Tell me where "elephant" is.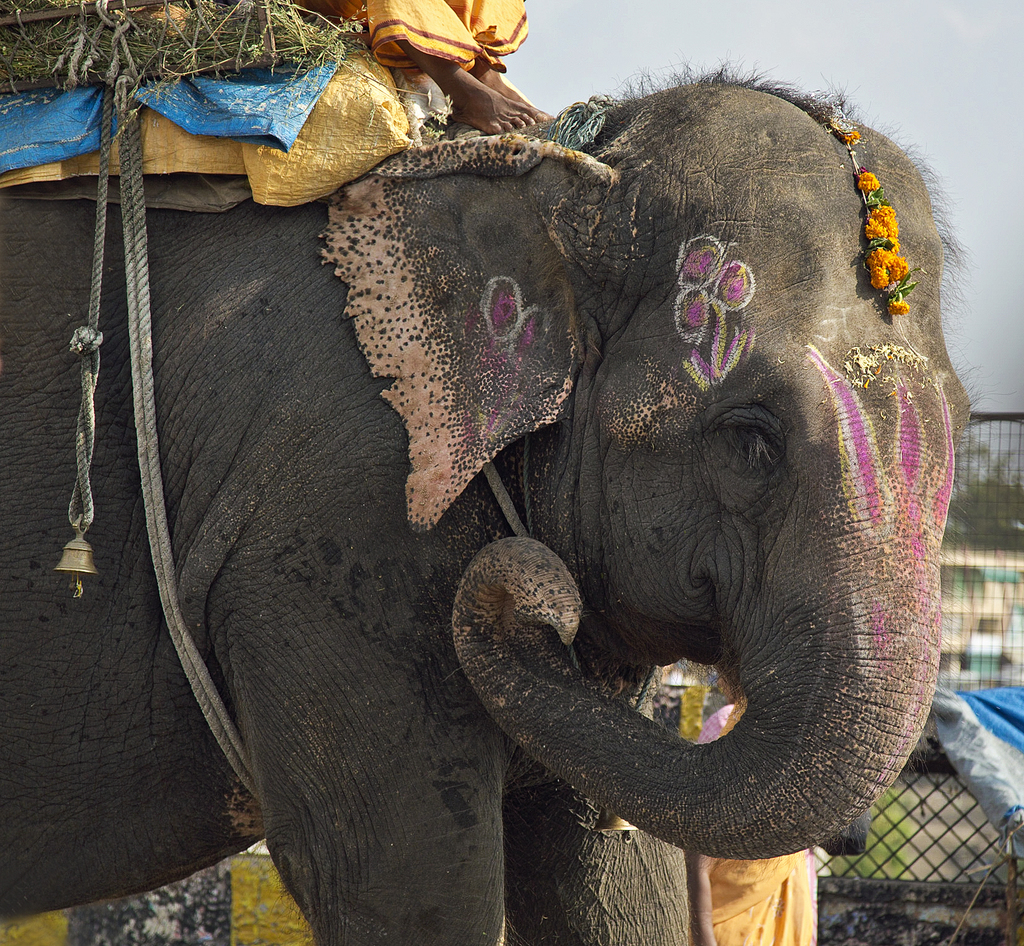
"elephant" is at detection(0, 72, 975, 945).
